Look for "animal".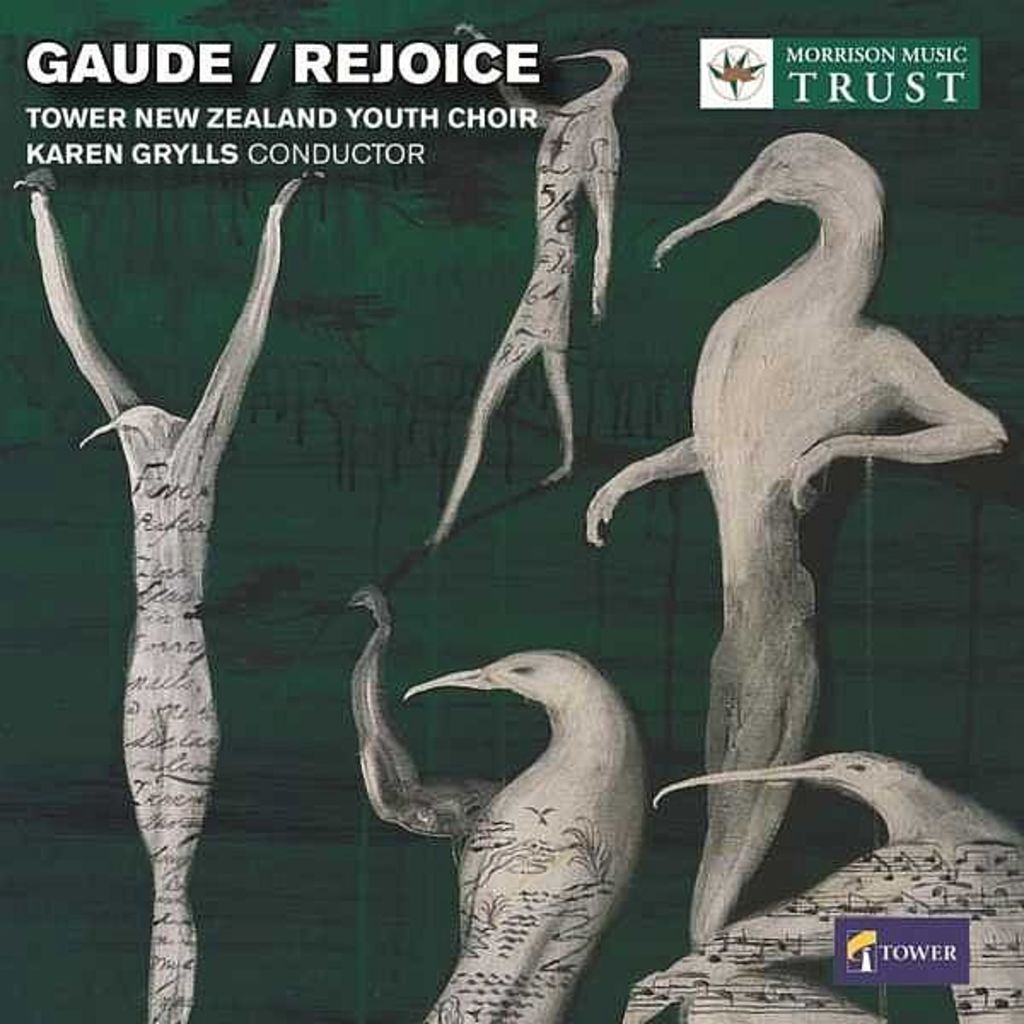
Found: pyautogui.locateOnScreen(428, 24, 611, 548).
